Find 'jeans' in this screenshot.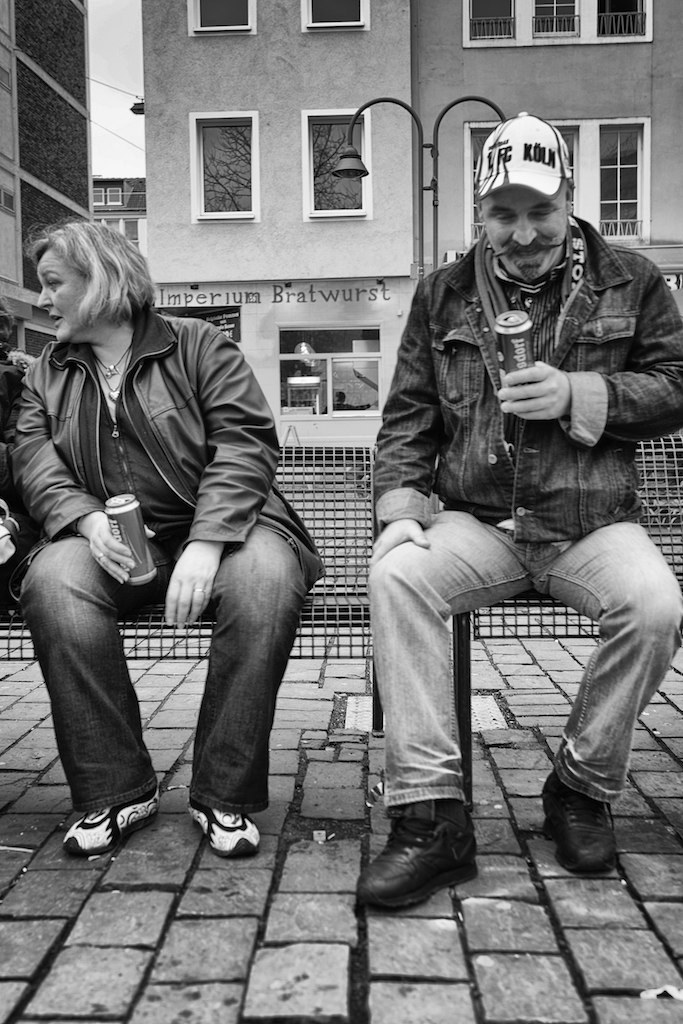
The bounding box for 'jeans' is [358, 489, 682, 815].
